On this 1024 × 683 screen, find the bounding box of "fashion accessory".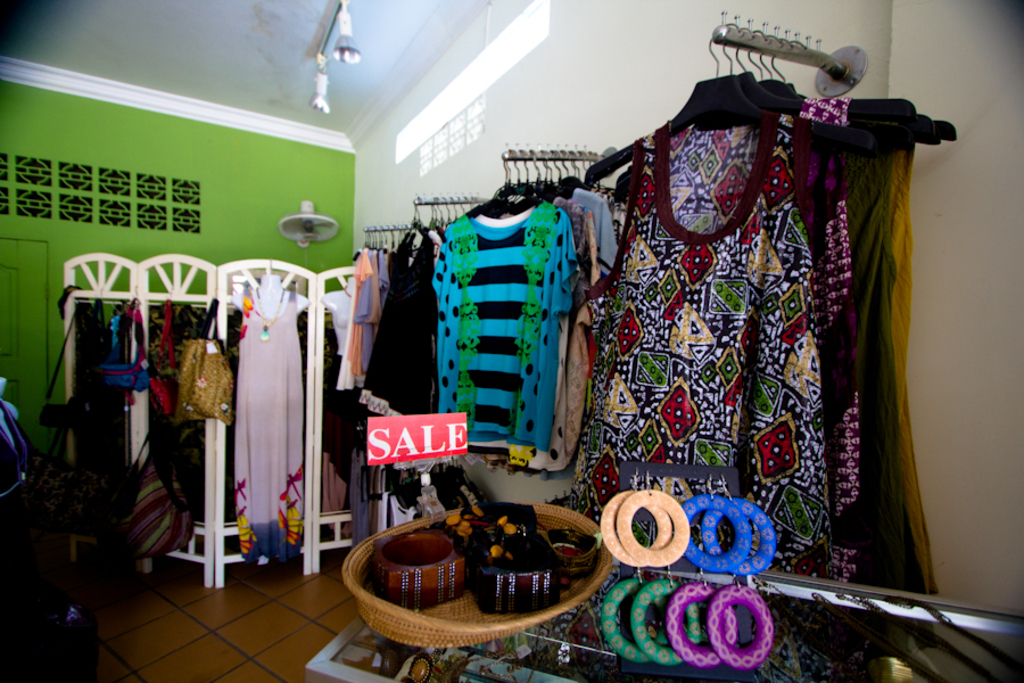
Bounding box: detection(662, 578, 768, 663).
